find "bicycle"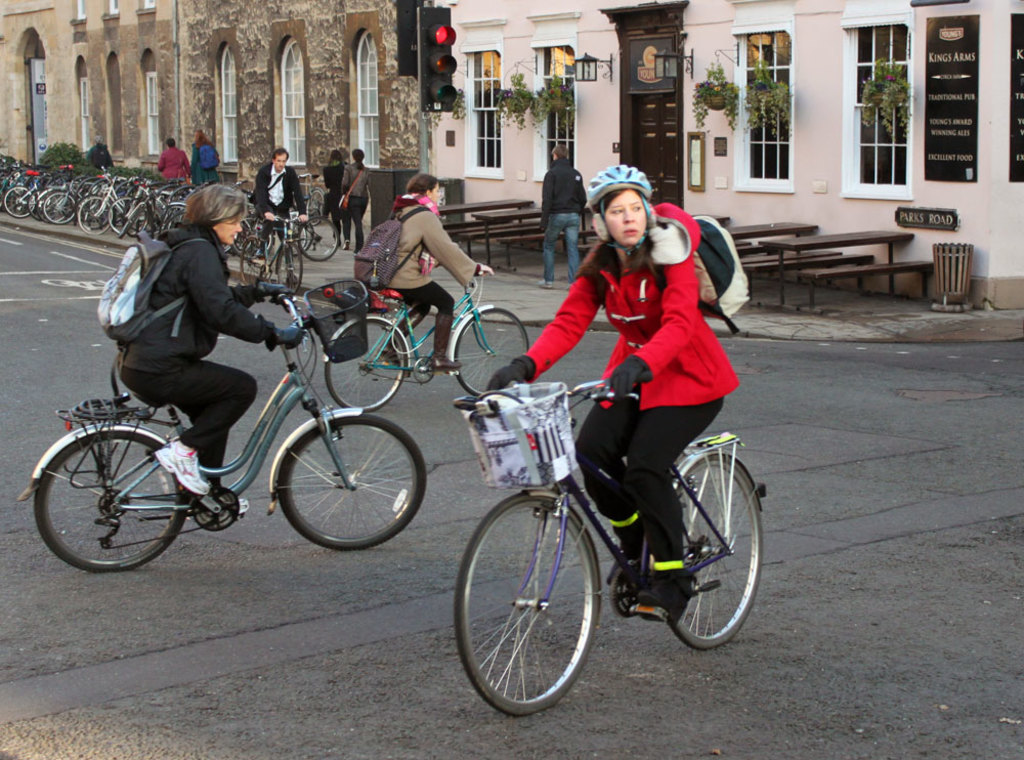
283 208 310 260
